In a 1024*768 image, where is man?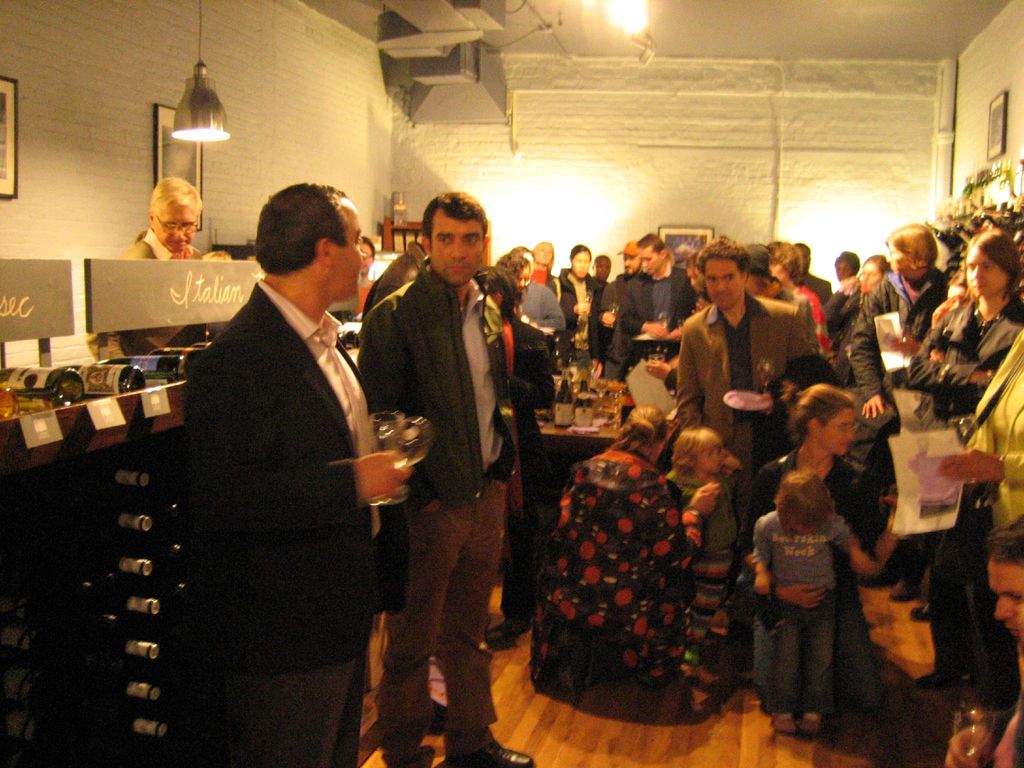
<bbox>618, 230, 700, 364</bbox>.
